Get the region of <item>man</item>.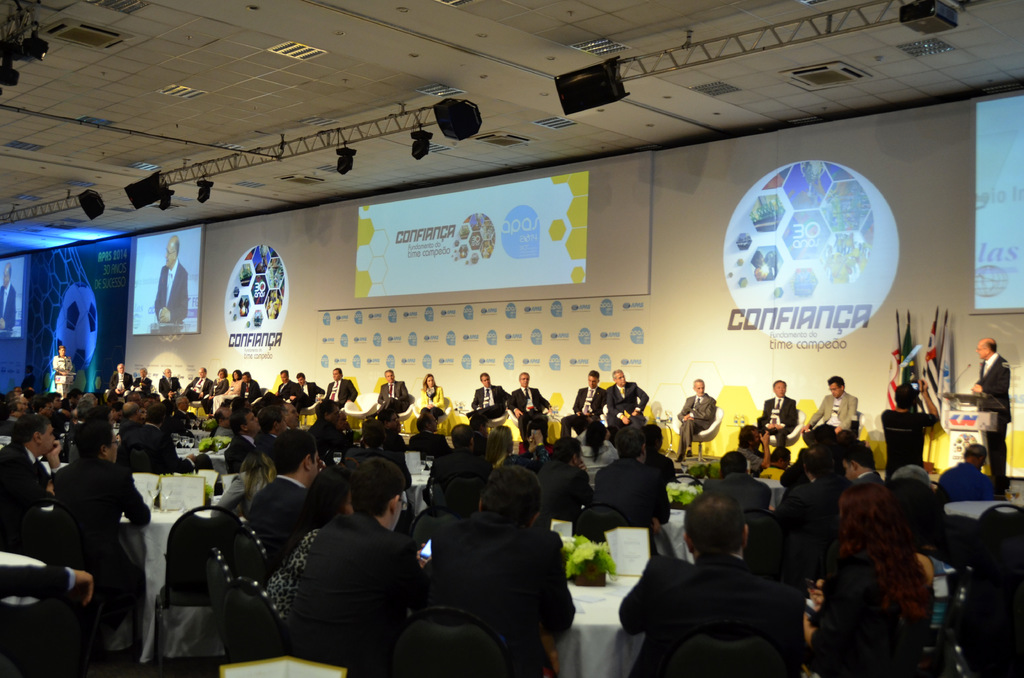
detection(55, 346, 70, 371).
